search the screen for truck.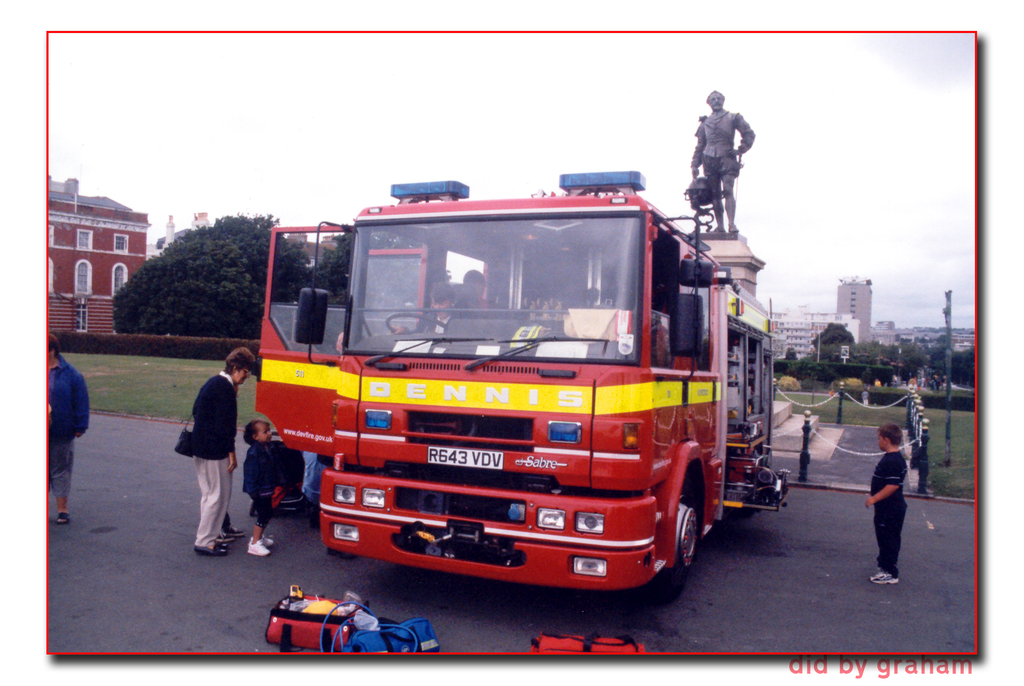
Found at x1=259 y1=180 x2=782 y2=616.
